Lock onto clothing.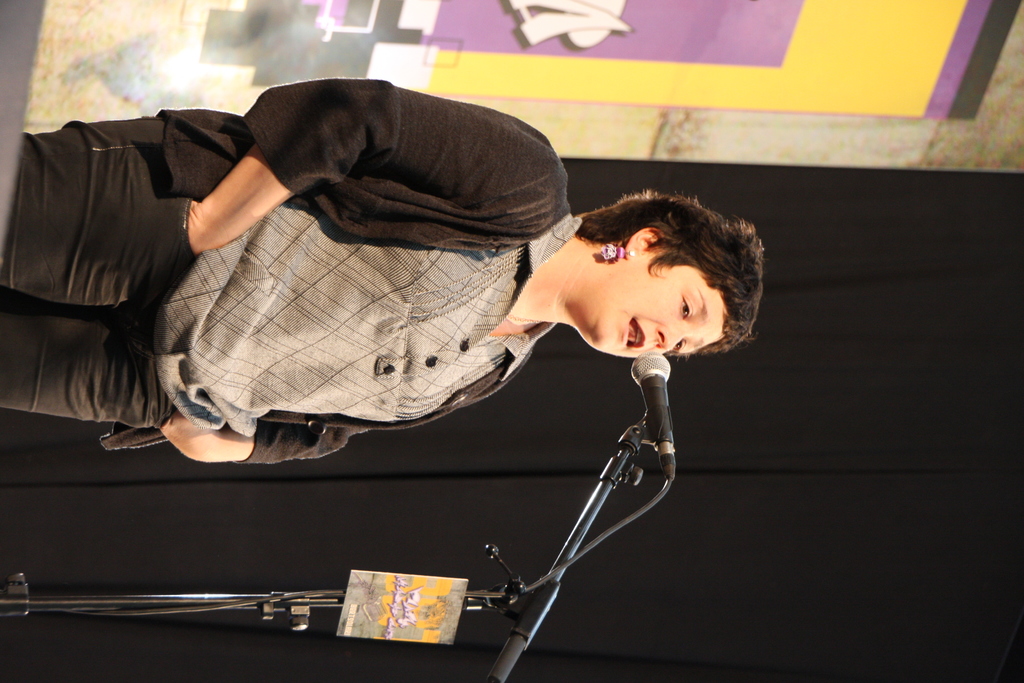
Locked: (x1=50, y1=75, x2=591, y2=464).
